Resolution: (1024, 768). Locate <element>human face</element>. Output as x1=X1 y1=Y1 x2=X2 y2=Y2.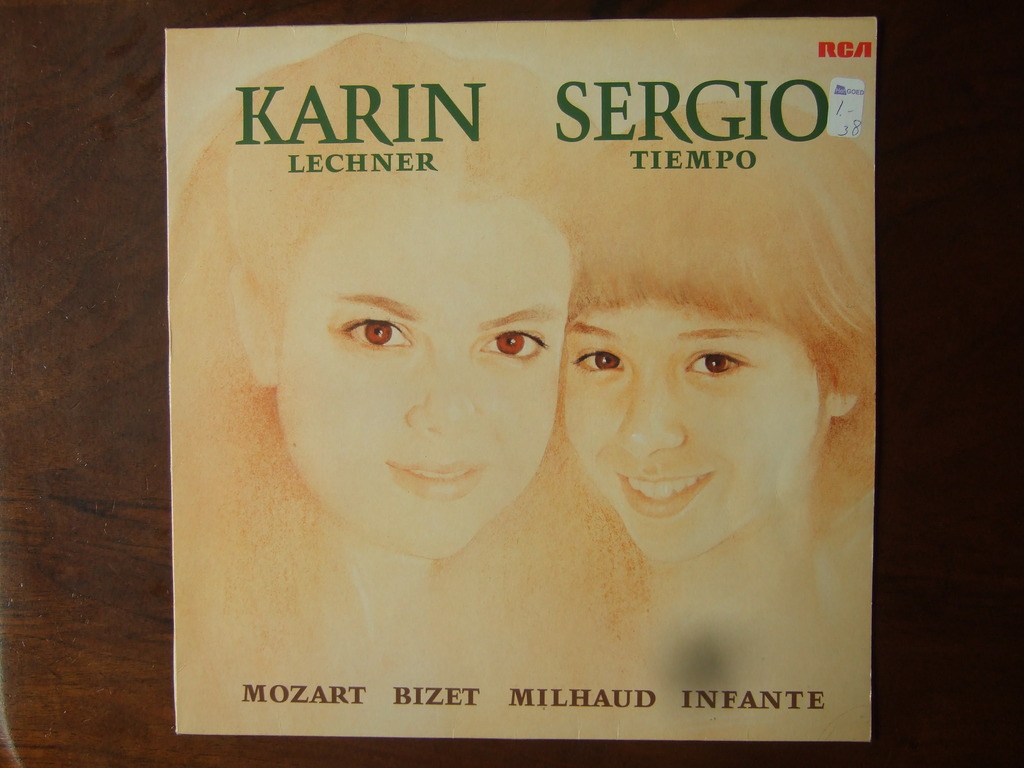
x1=564 y1=299 x2=821 y2=563.
